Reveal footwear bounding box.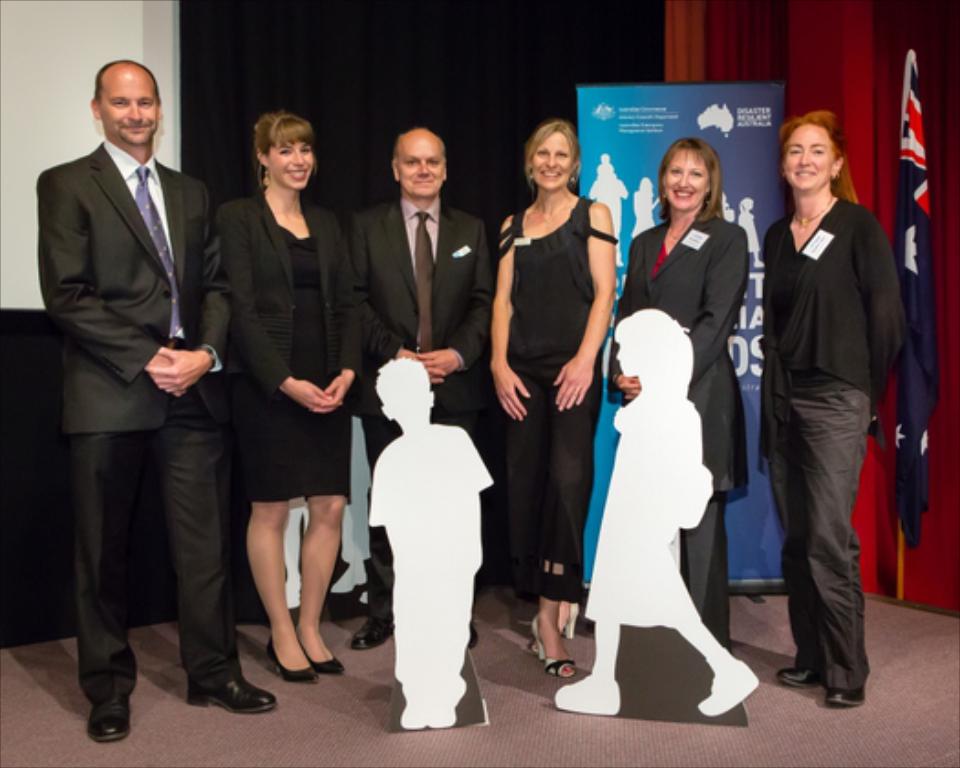
Revealed: {"left": 528, "top": 611, "right": 572, "bottom": 678}.
